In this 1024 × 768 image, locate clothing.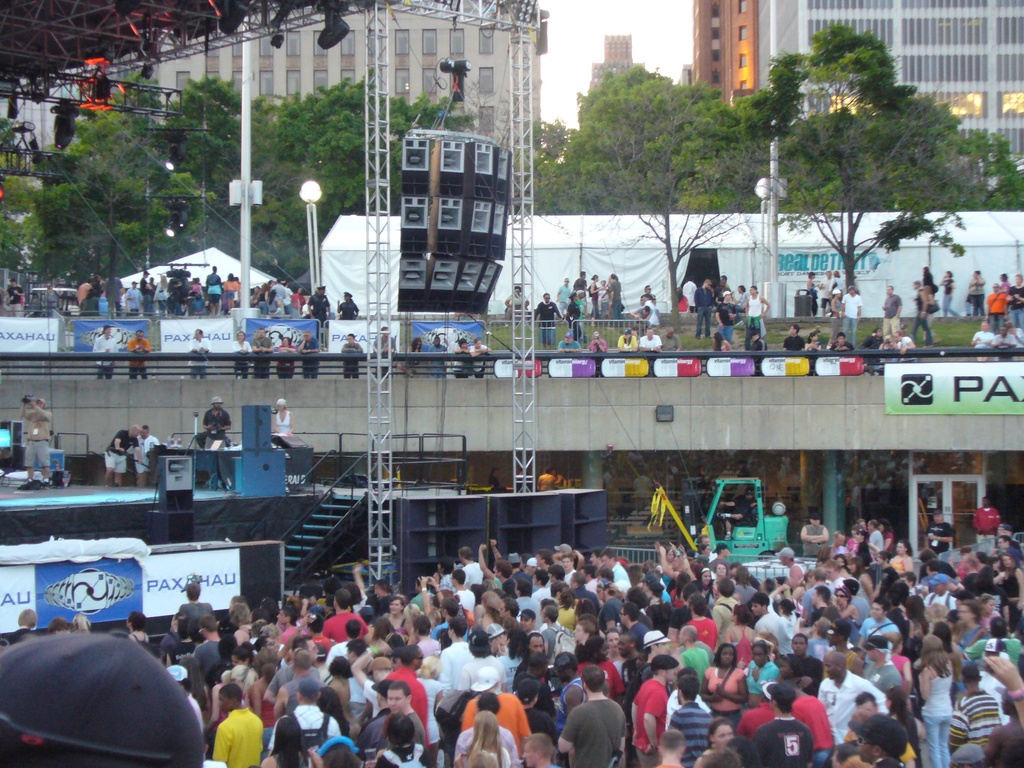
Bounding box: {"x1": 218, "y1": 276, "x2": 237, "y2": 300}.
